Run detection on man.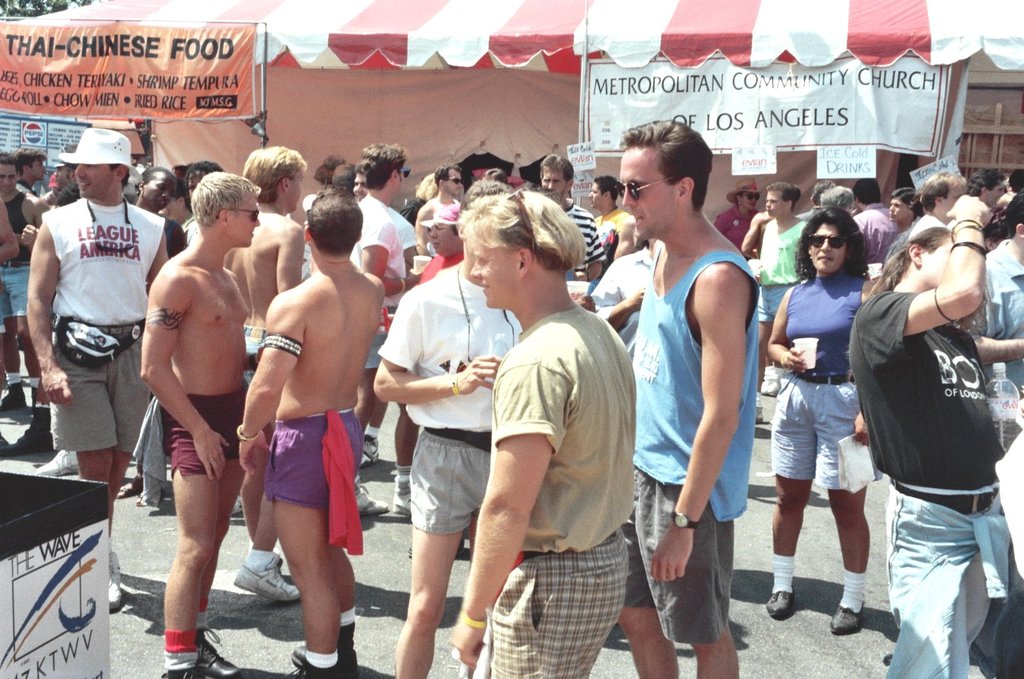
Result: rect(715, 179, 760, 254).
